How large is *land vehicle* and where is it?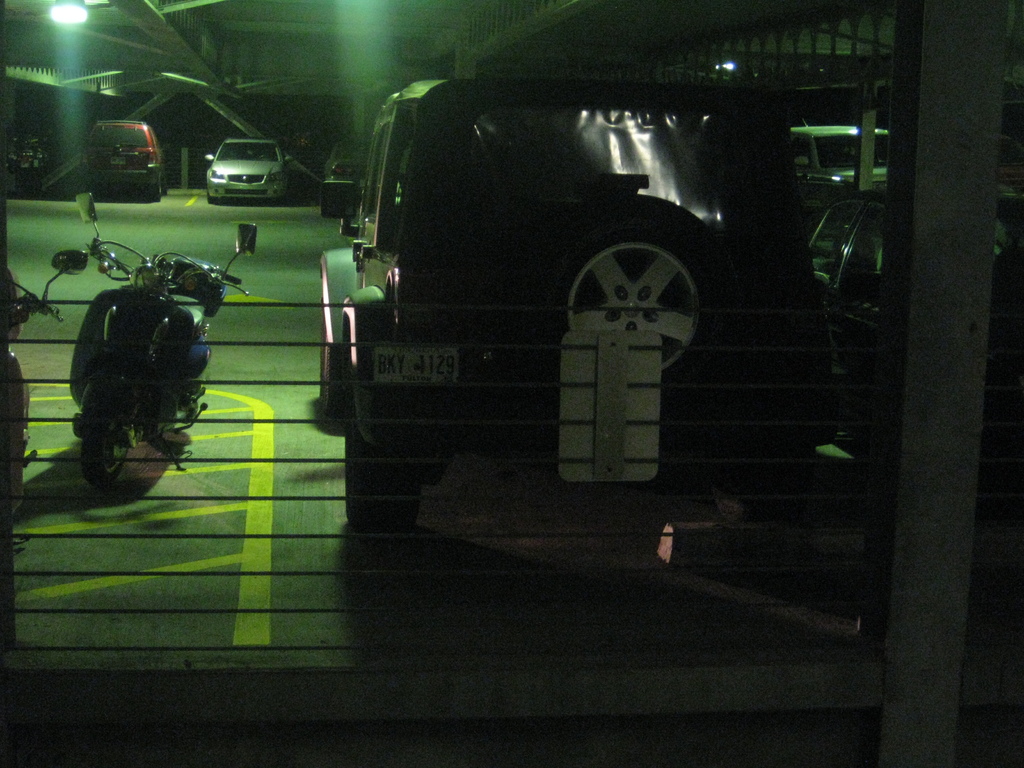
Bounding box: box=[71, 196, 259, 483].
